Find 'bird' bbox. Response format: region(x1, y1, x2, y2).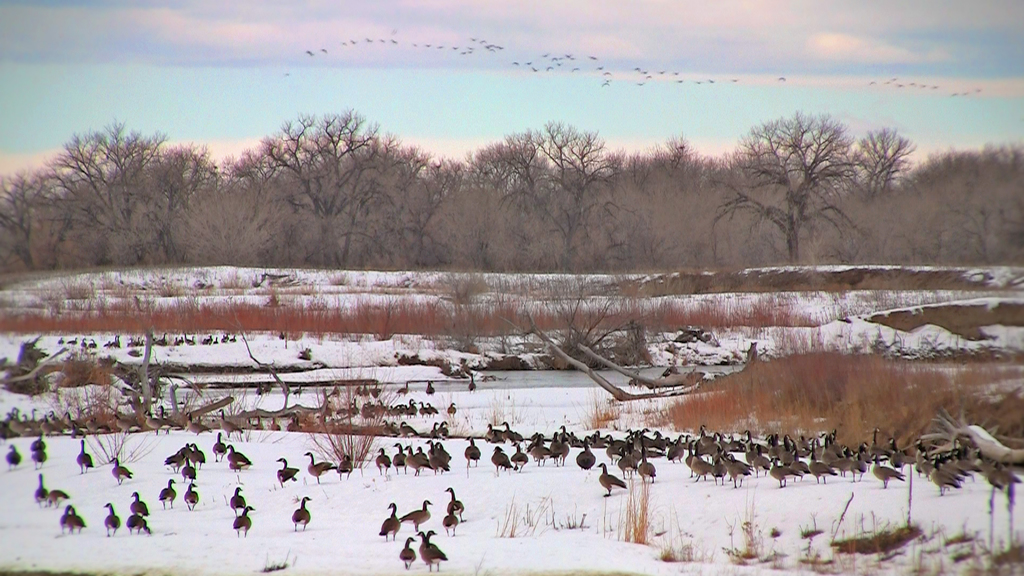
region(274, 460, 296, 489).
